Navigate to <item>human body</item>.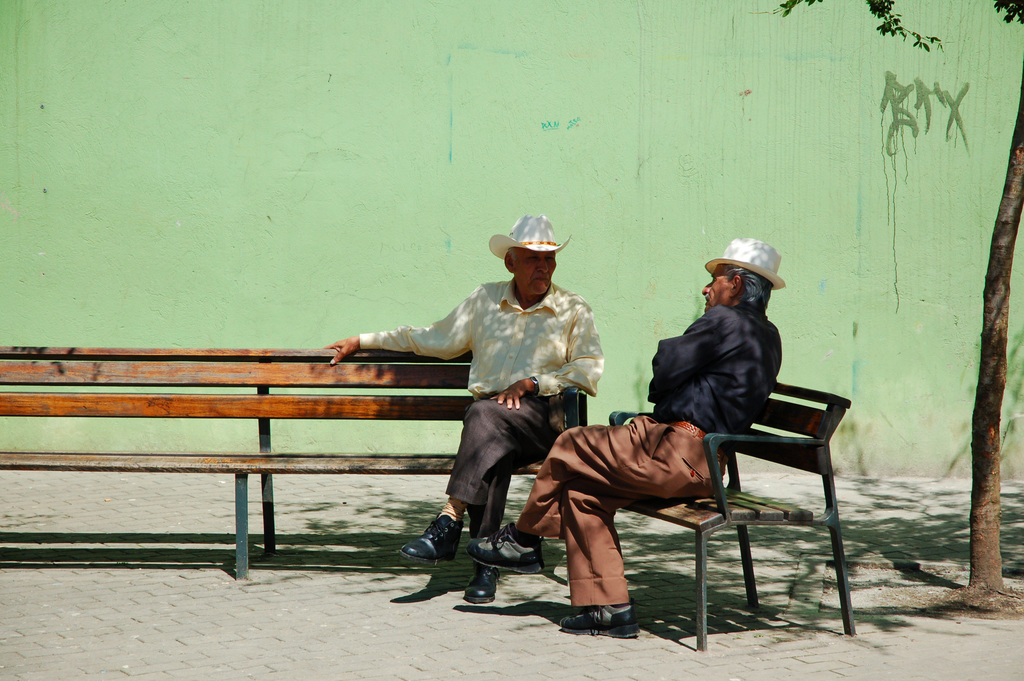
Navigation target: locate(461, 227, 791, 624).
